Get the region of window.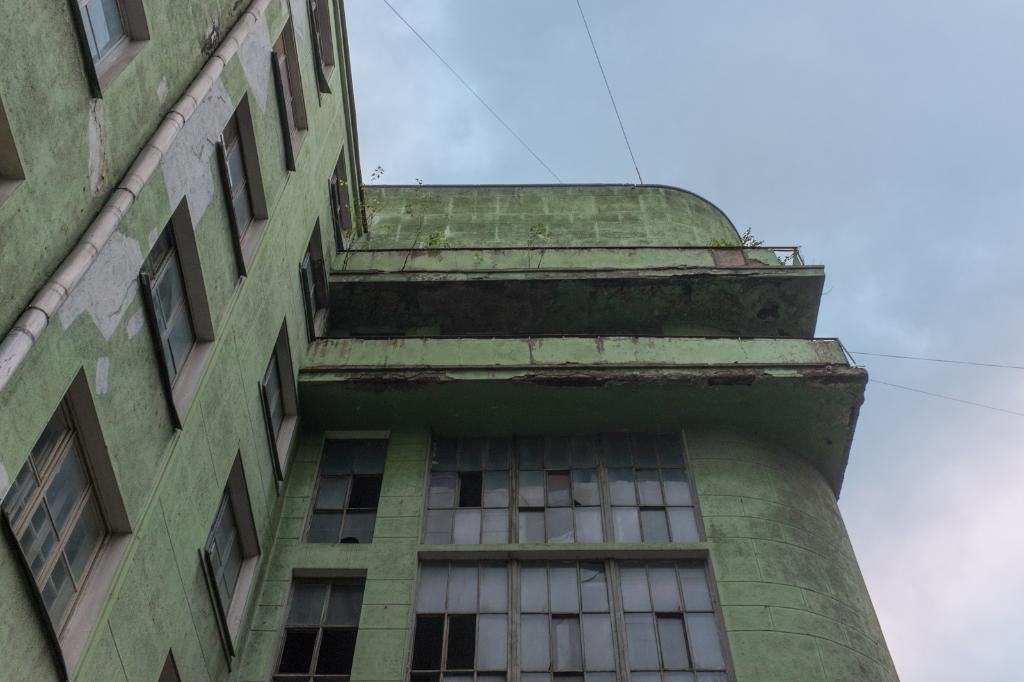
bbox=(266, 345, 287, 440).
